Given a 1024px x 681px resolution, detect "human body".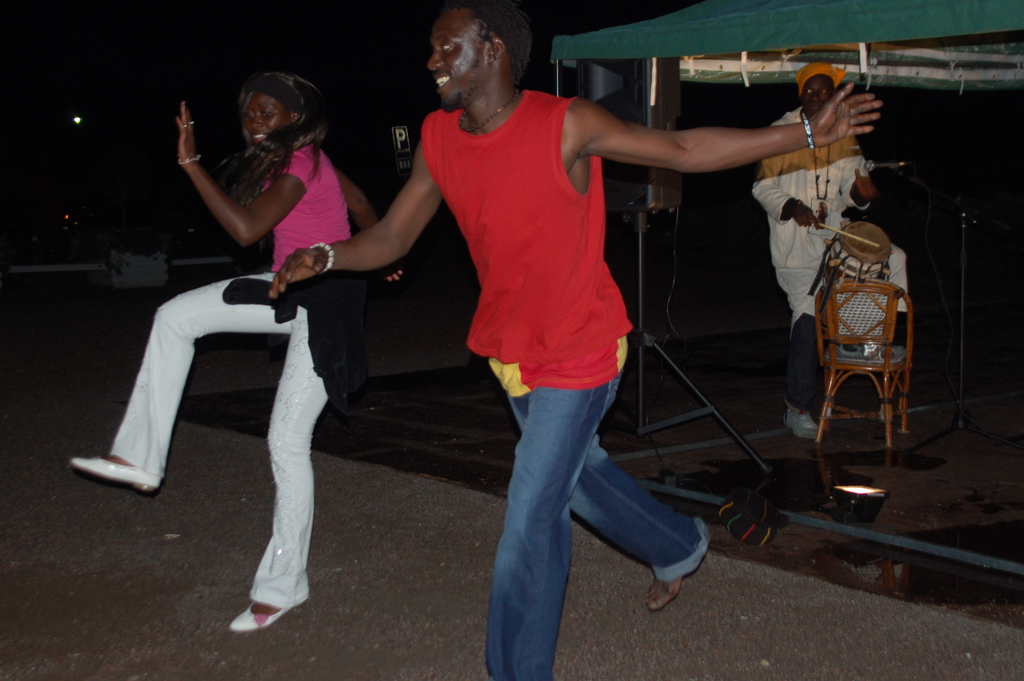
<box>275,79,887,680</box>.
